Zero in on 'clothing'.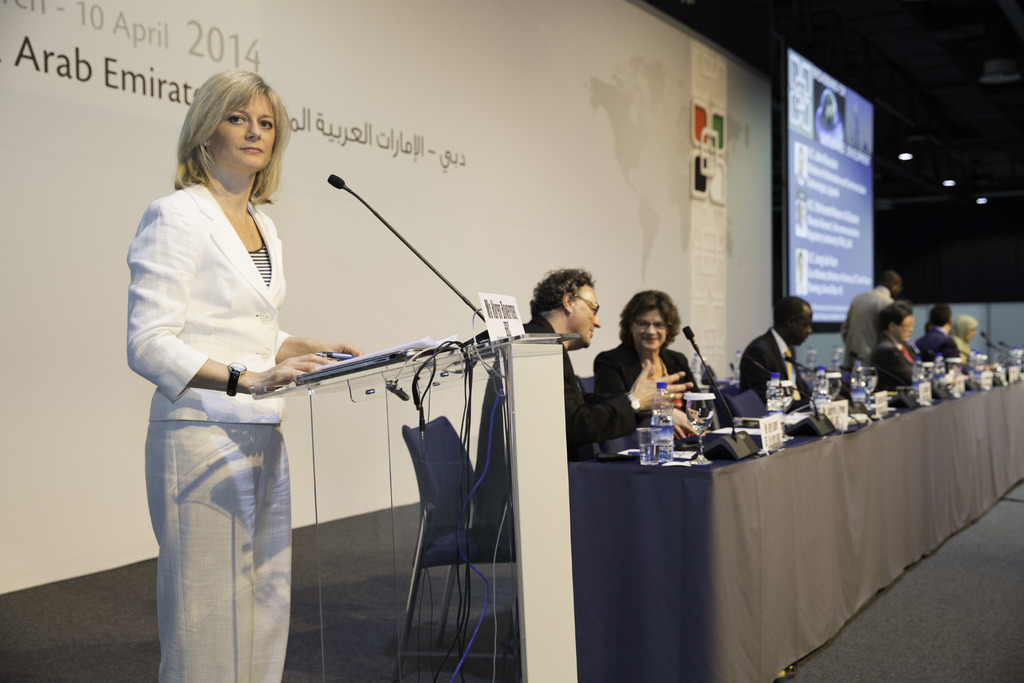
Zeroed in: 870 332 921 399.
